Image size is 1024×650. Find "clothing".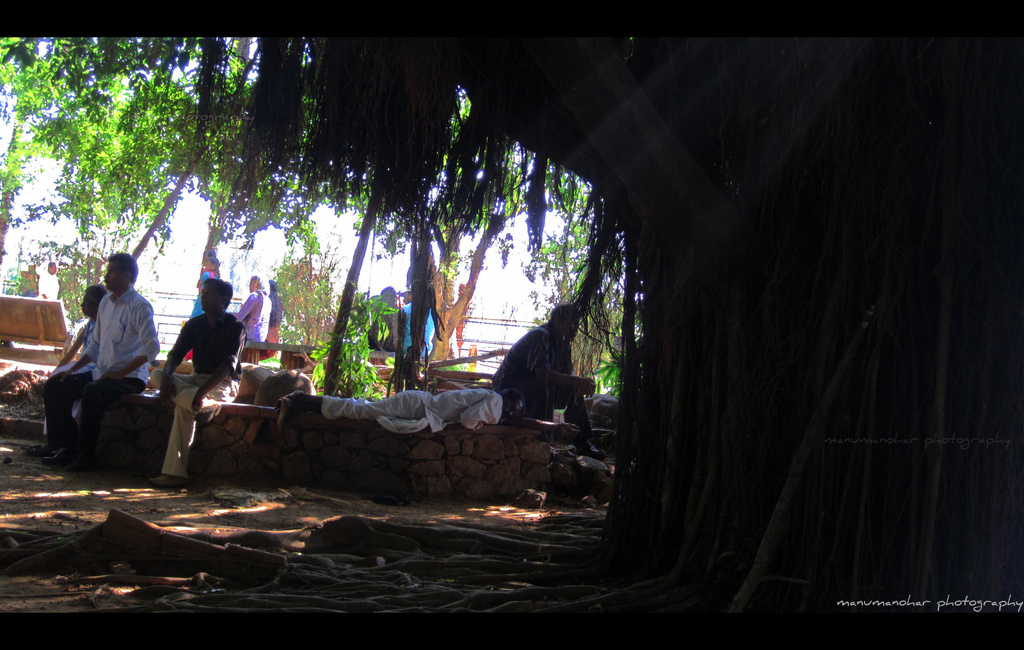
{"x1": 237, "y1": 291, "x2": 273, "y2": 341}.
